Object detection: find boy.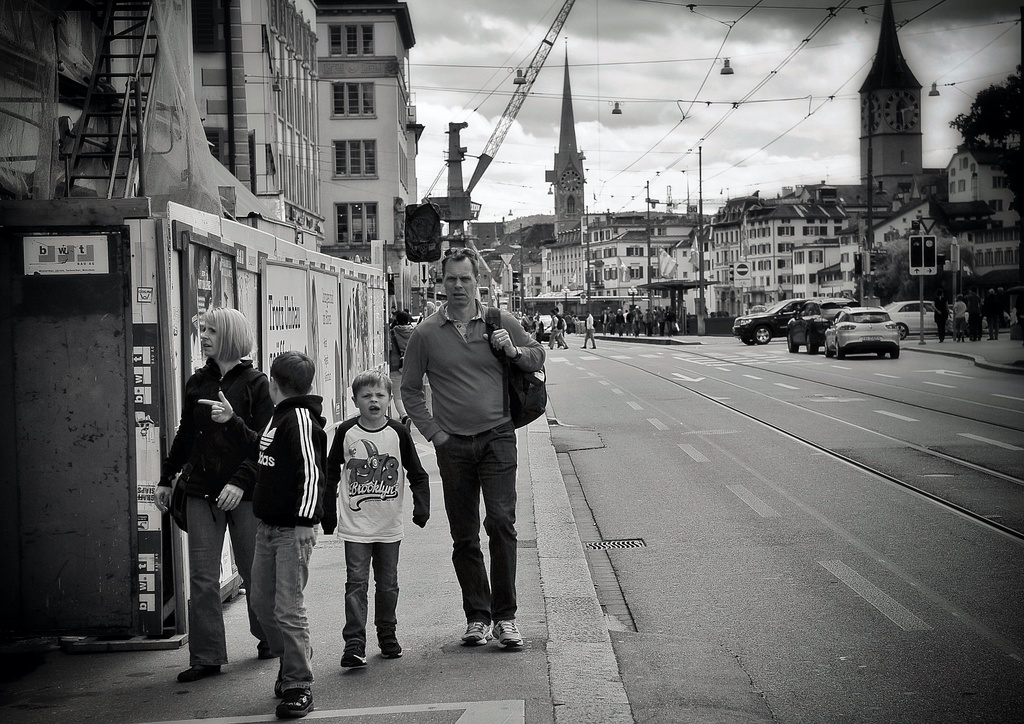
(324,365,432,670).
